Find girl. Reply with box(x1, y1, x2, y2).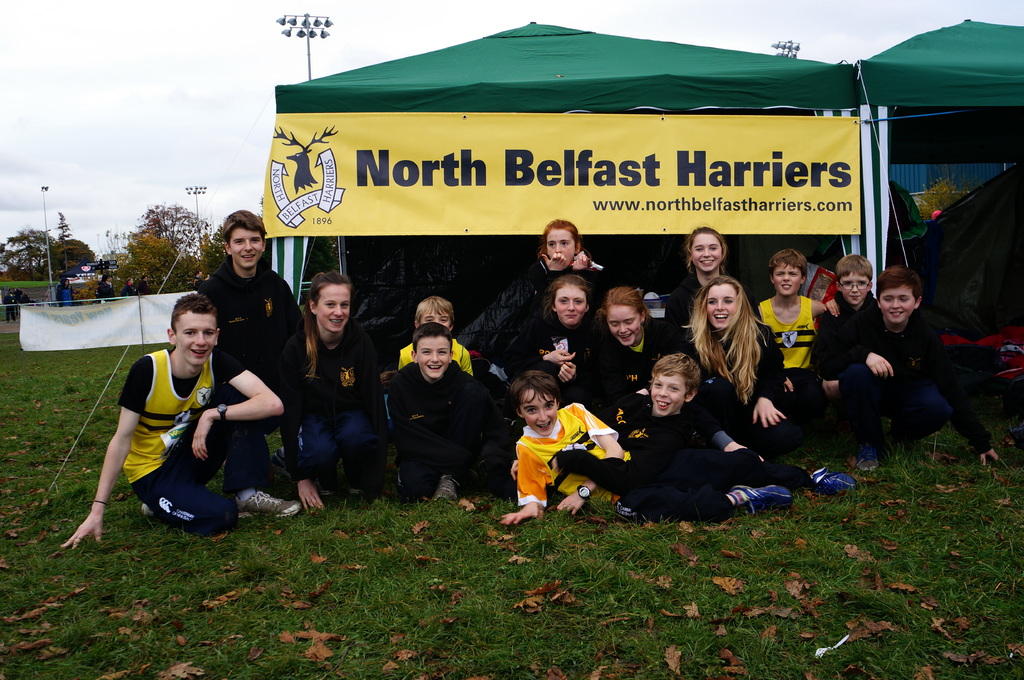
box(593, 281, 703, 408).
